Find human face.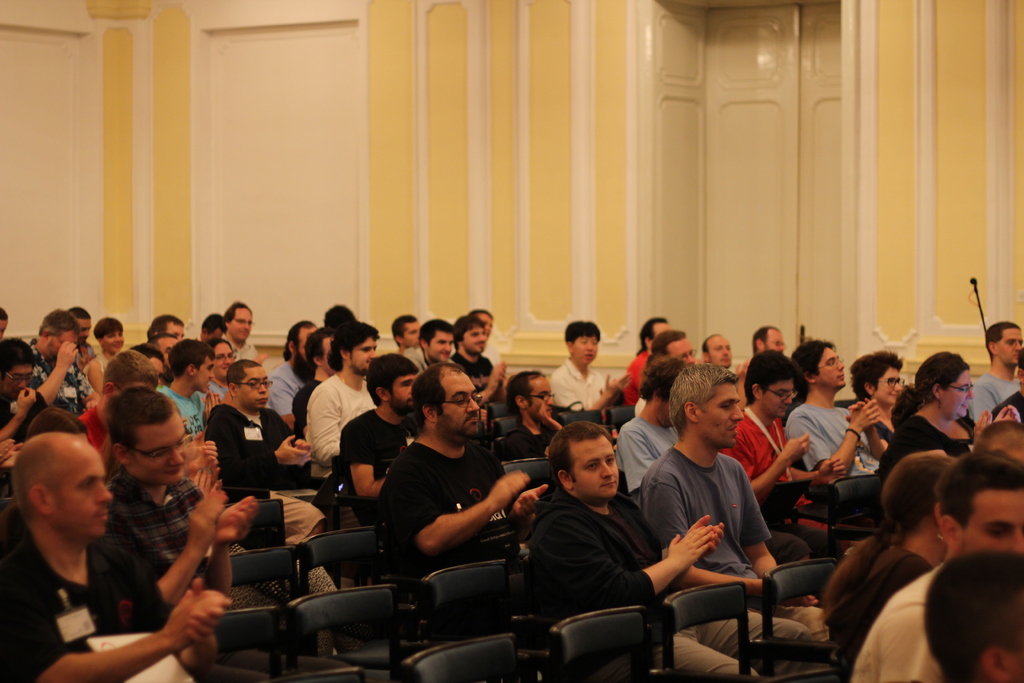
386:375:420:420.
